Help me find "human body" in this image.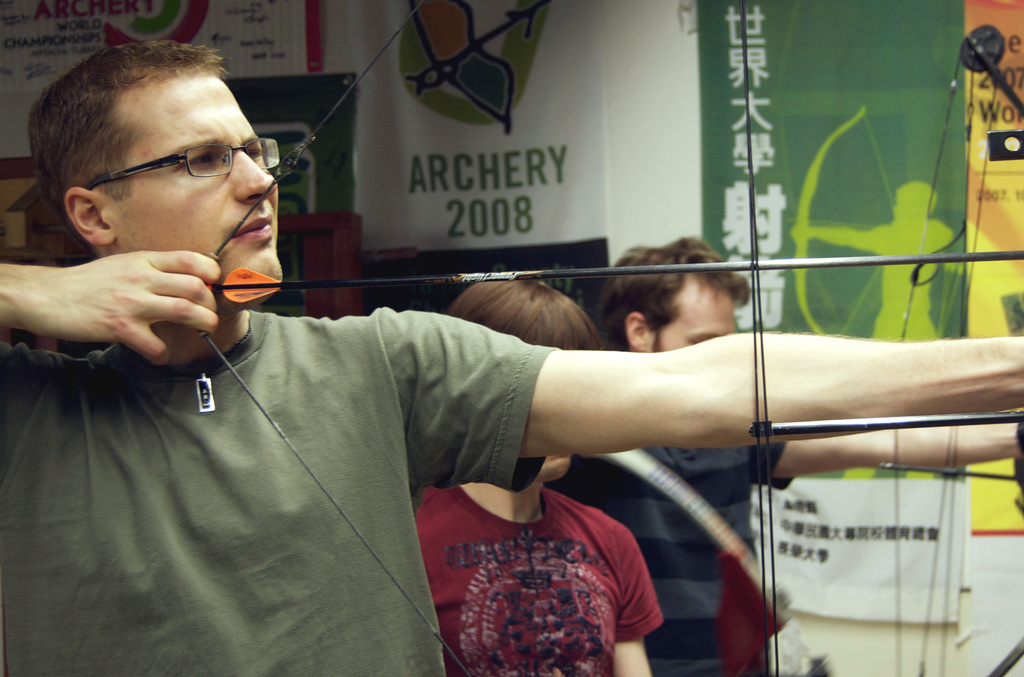
Found it: <region>406, 275, 673, 676</region>.
